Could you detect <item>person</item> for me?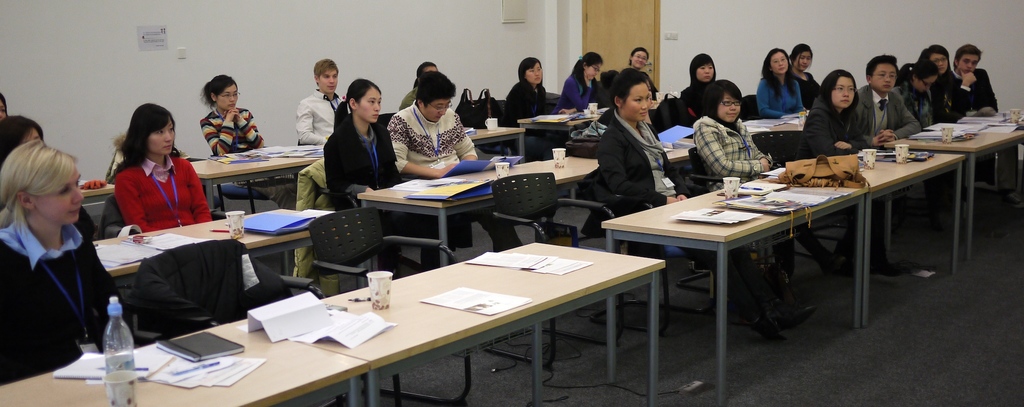
Detection result: [x1=308, y1=76, x2=390, y2=208].
